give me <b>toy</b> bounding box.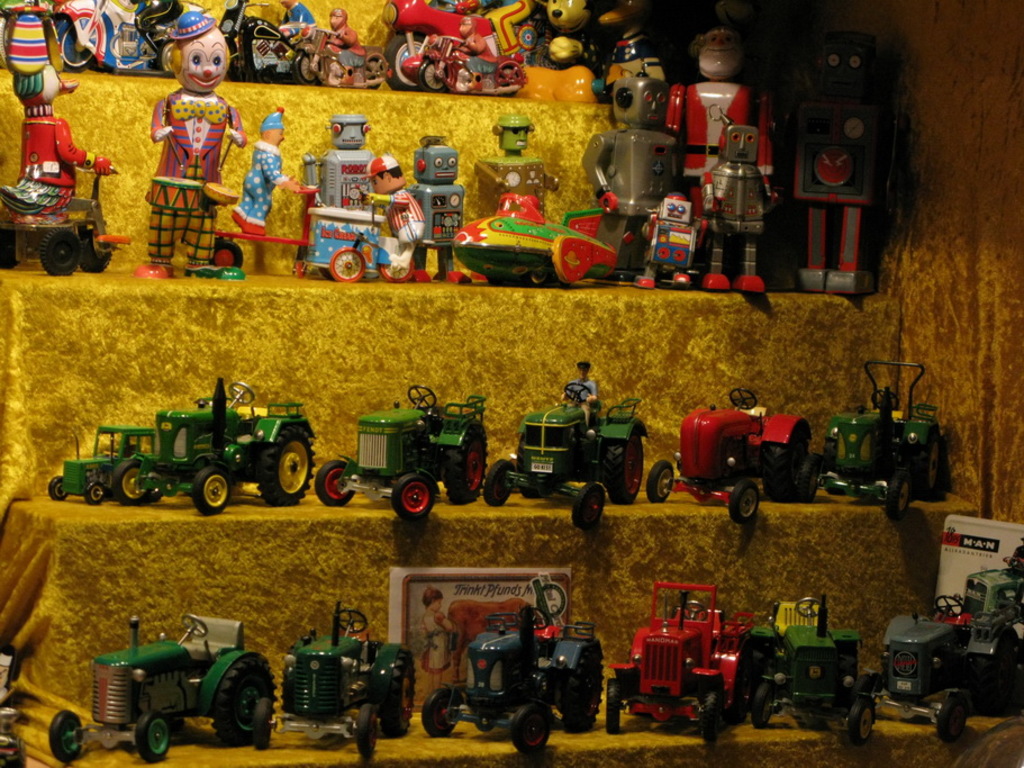
locate(565, 361, 598, 423).
